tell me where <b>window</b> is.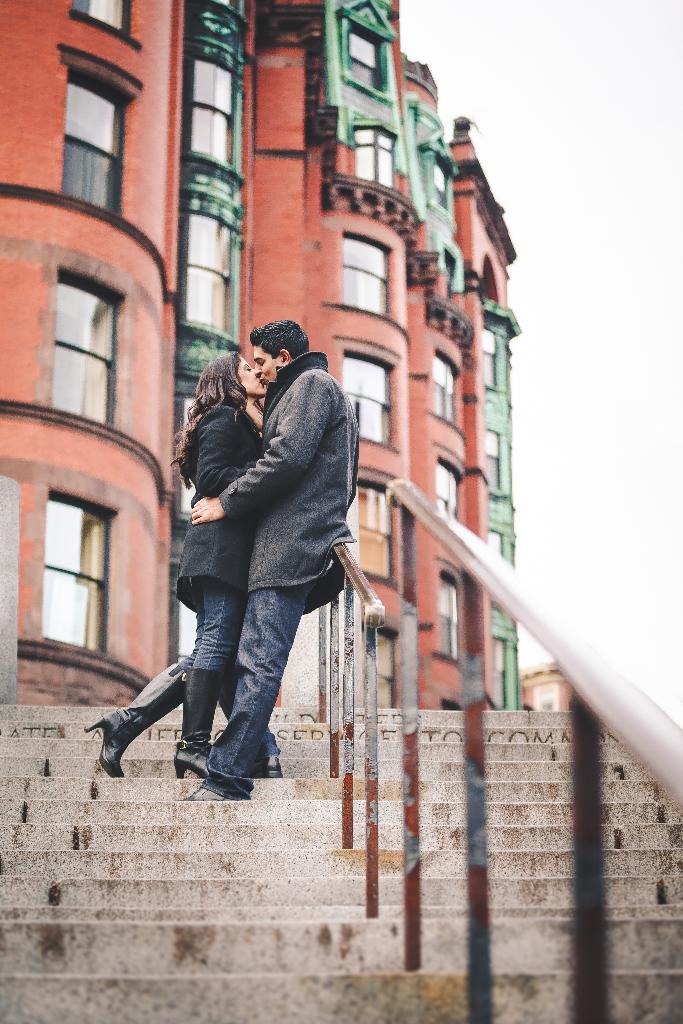
<b>window</b> is at (340,236,391,316).
